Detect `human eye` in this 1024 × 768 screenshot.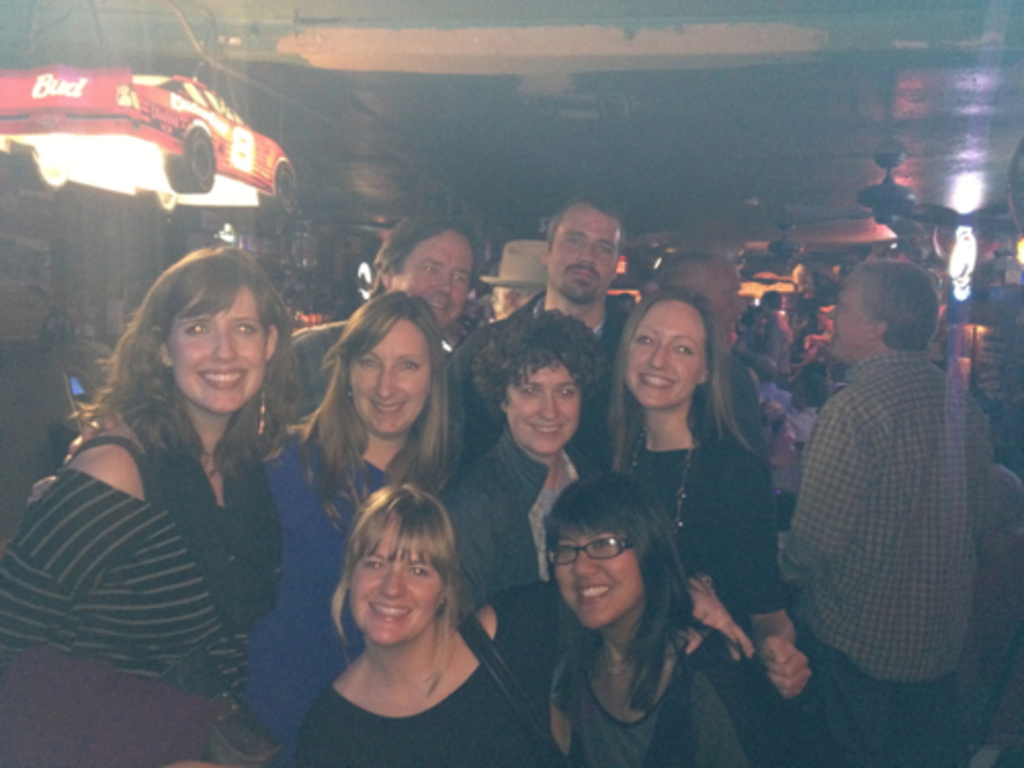
Detection: BBox(453, 272, 469, 285).
